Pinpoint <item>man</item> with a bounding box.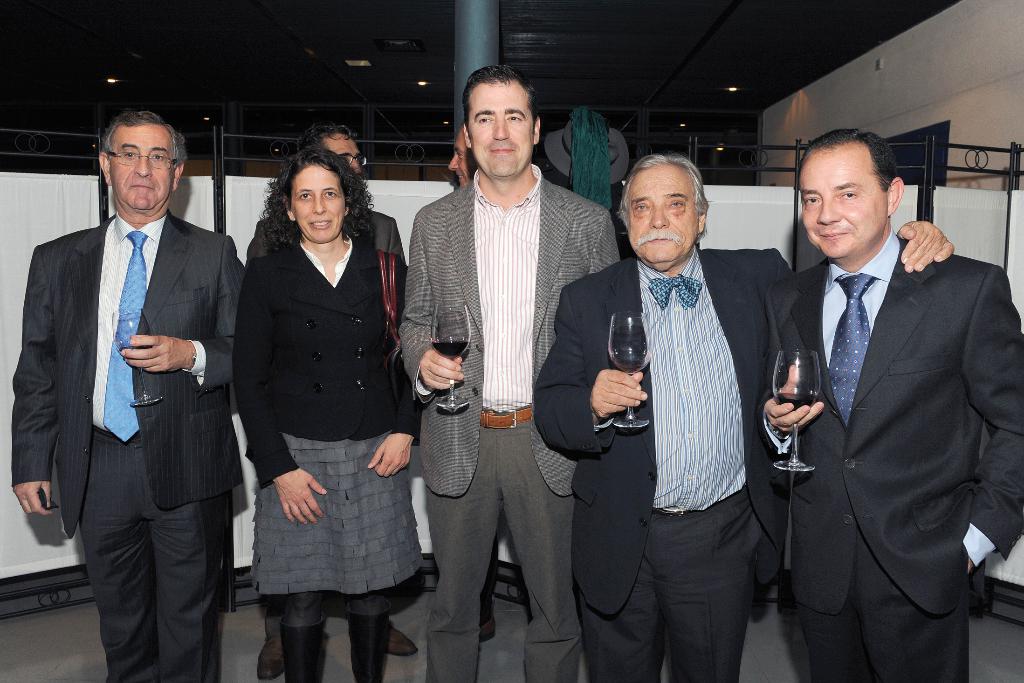
(387,62,632,682).
